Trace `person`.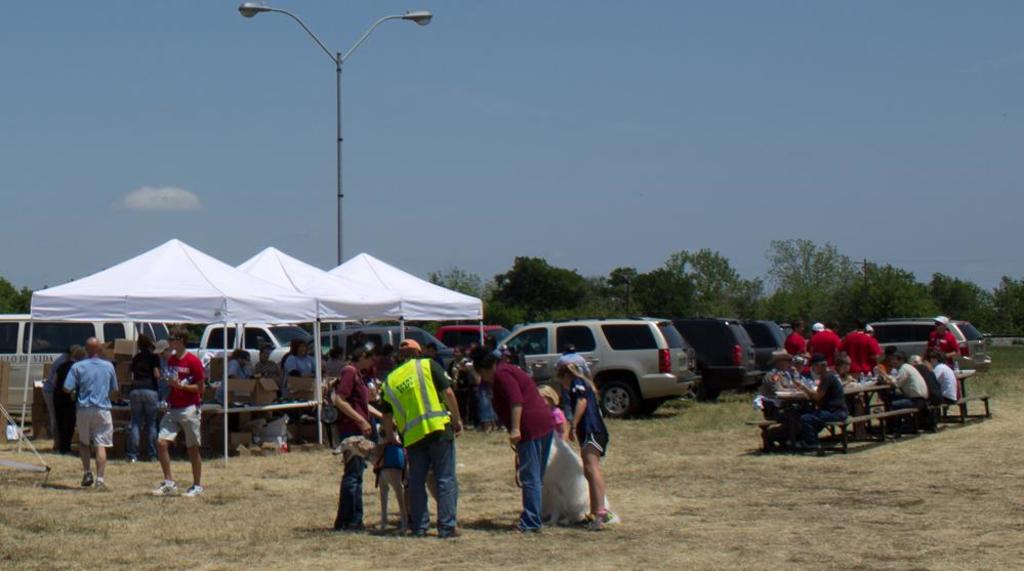
Traced to [127, 331, 161, 464].
